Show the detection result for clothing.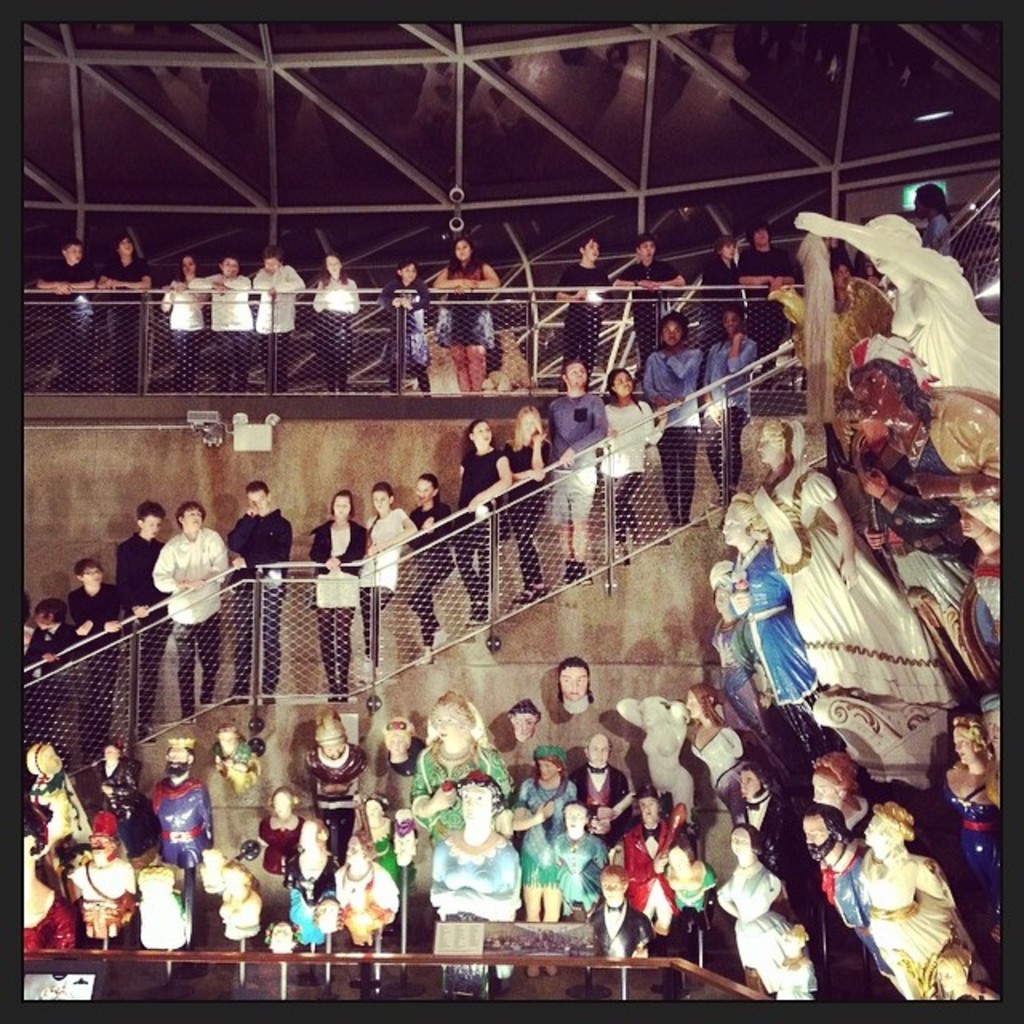
[x1=251, y1=262, x2=304, y2=395].
